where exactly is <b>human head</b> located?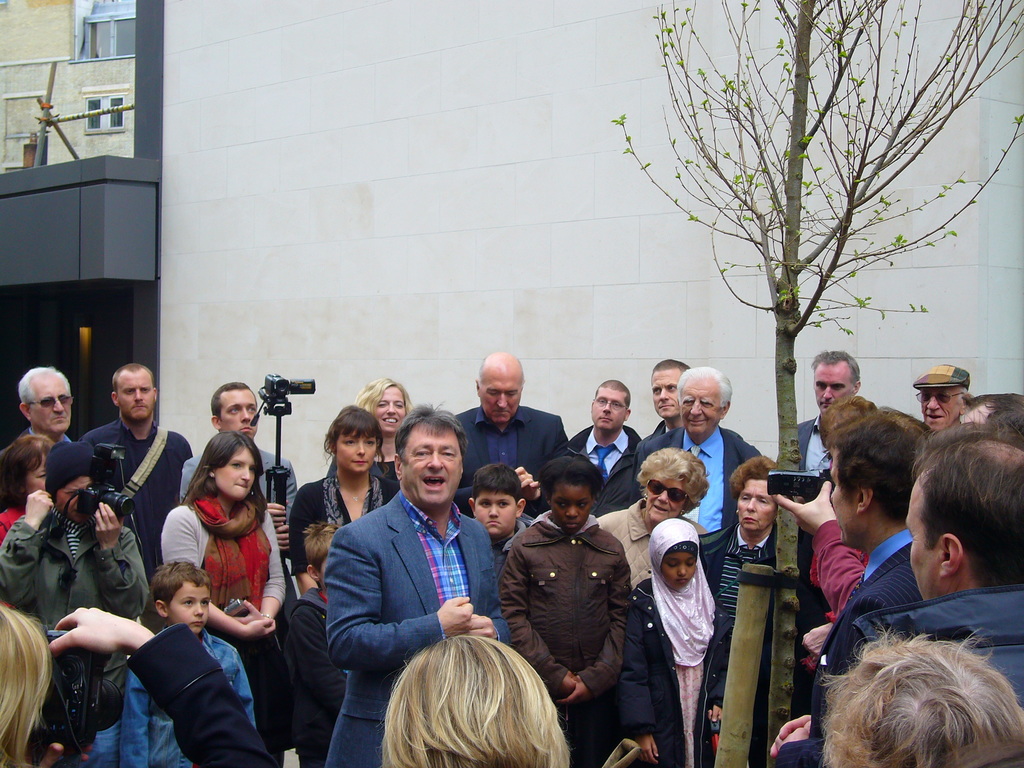
Its bounding box is x1=470 y1=462 x2=525 y2=538.
